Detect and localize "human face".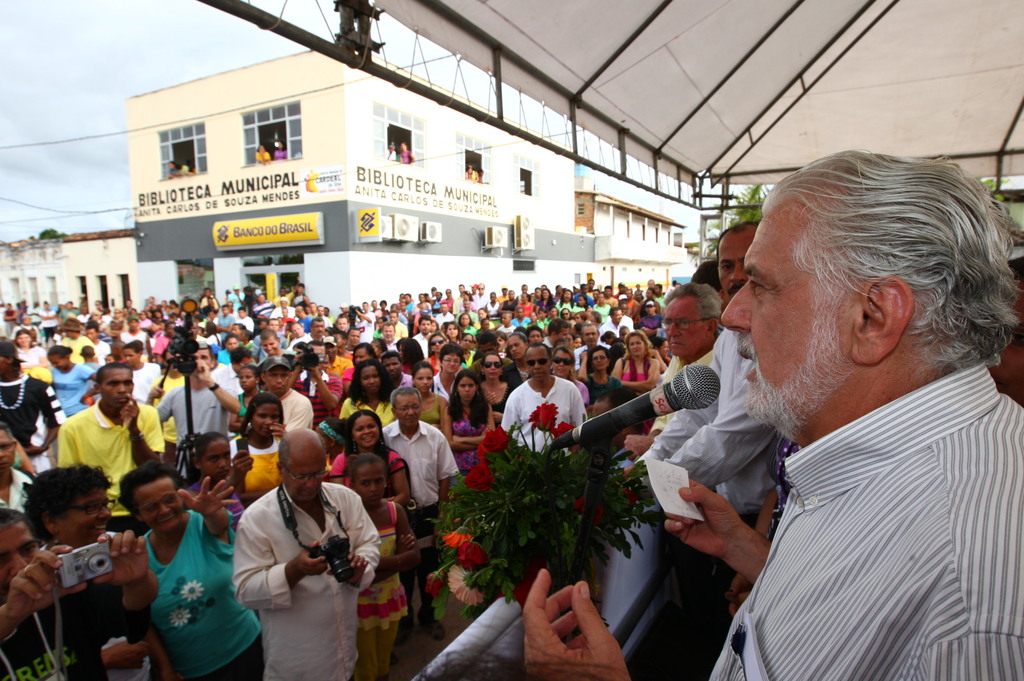
Localized at detection(525, 352, 545, 378).
